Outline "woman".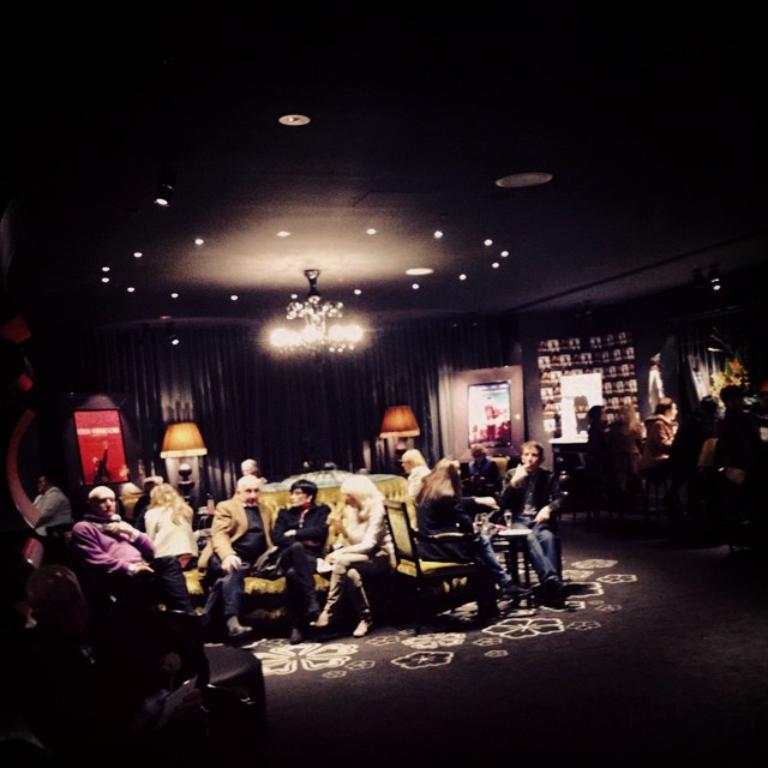
Outline: bbox=[140, 482, 198, 569].
